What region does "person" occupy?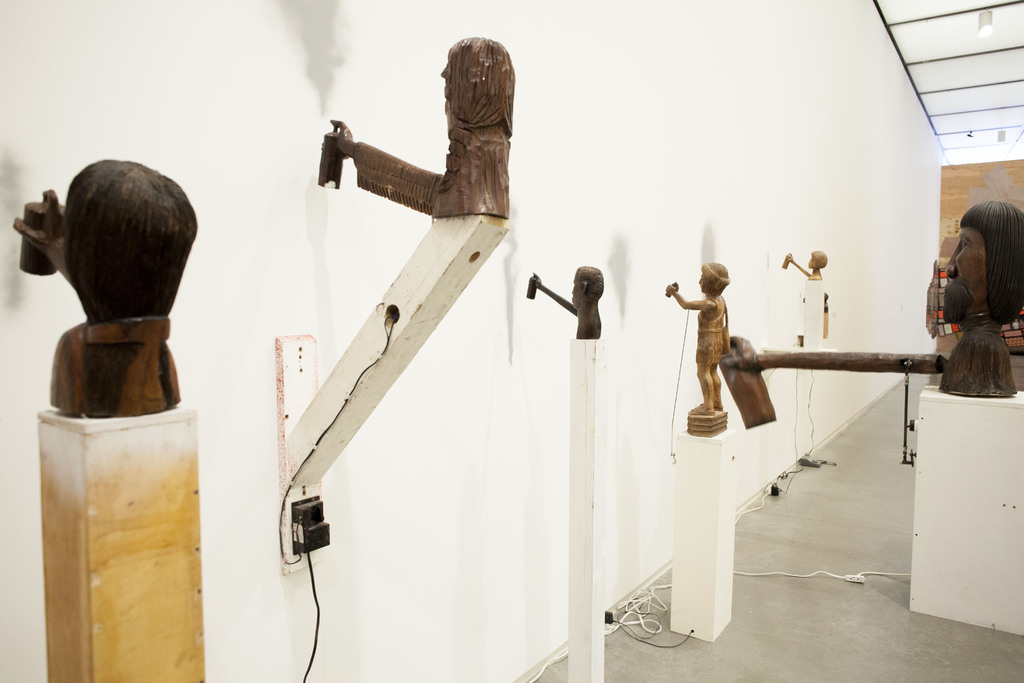
region(440, 35, 516, 139).
